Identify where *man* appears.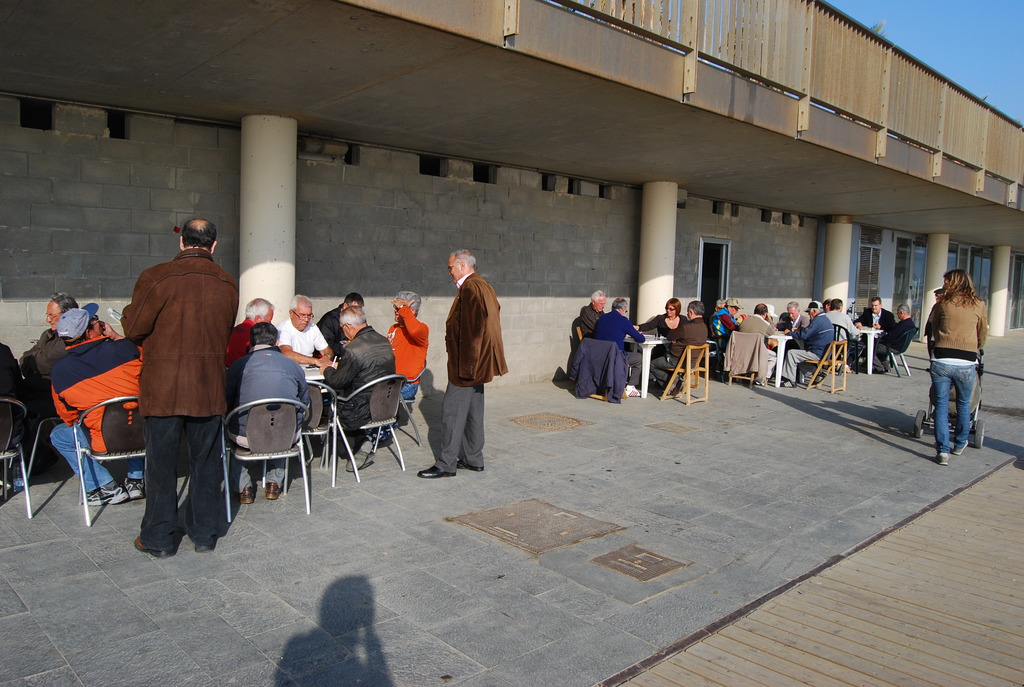
Appears at bbox=(372, 288, 431, 448).
